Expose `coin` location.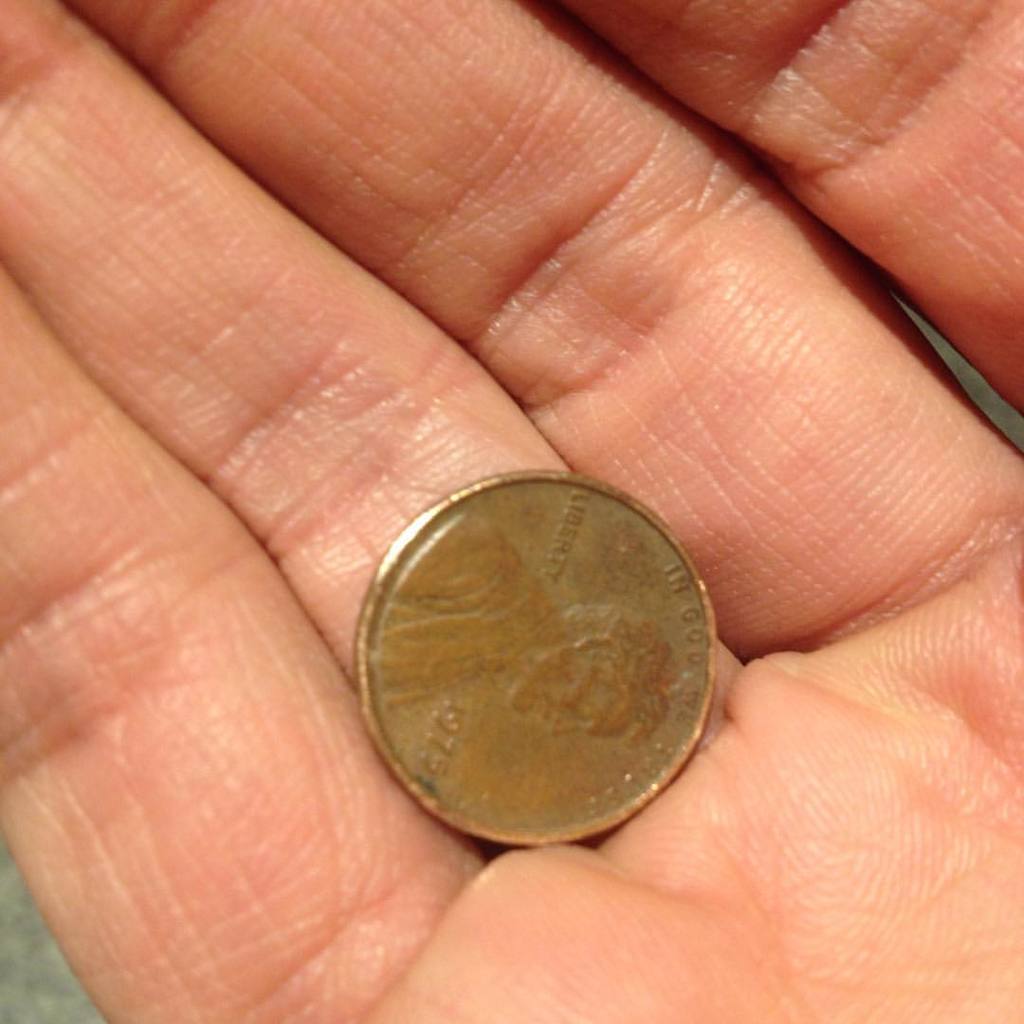
Exposed at [left=357, top=469, right=717, bottom=847].
